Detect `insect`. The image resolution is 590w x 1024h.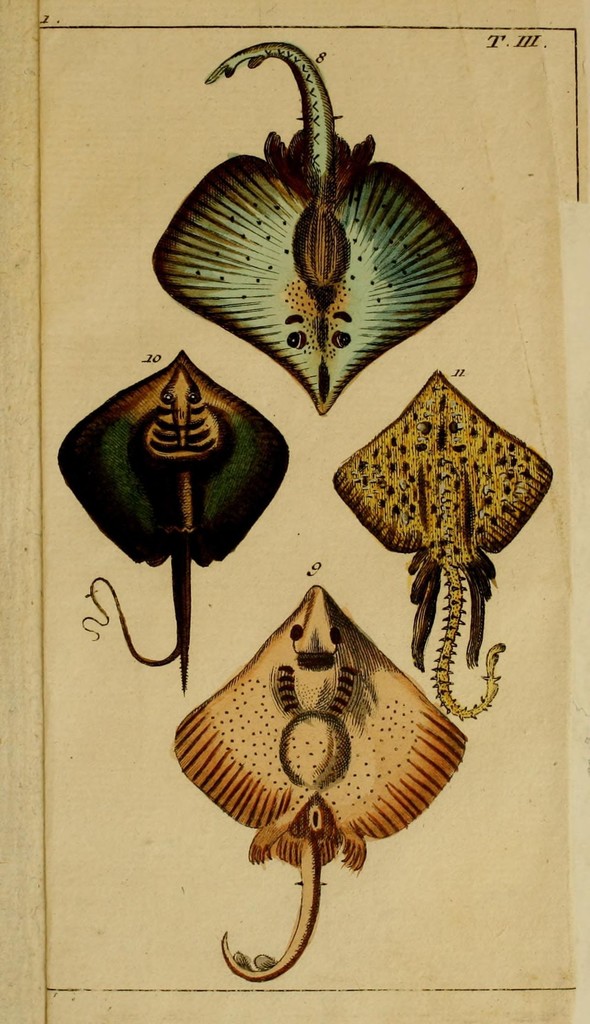
bbox(138, 35, 482, 425).
